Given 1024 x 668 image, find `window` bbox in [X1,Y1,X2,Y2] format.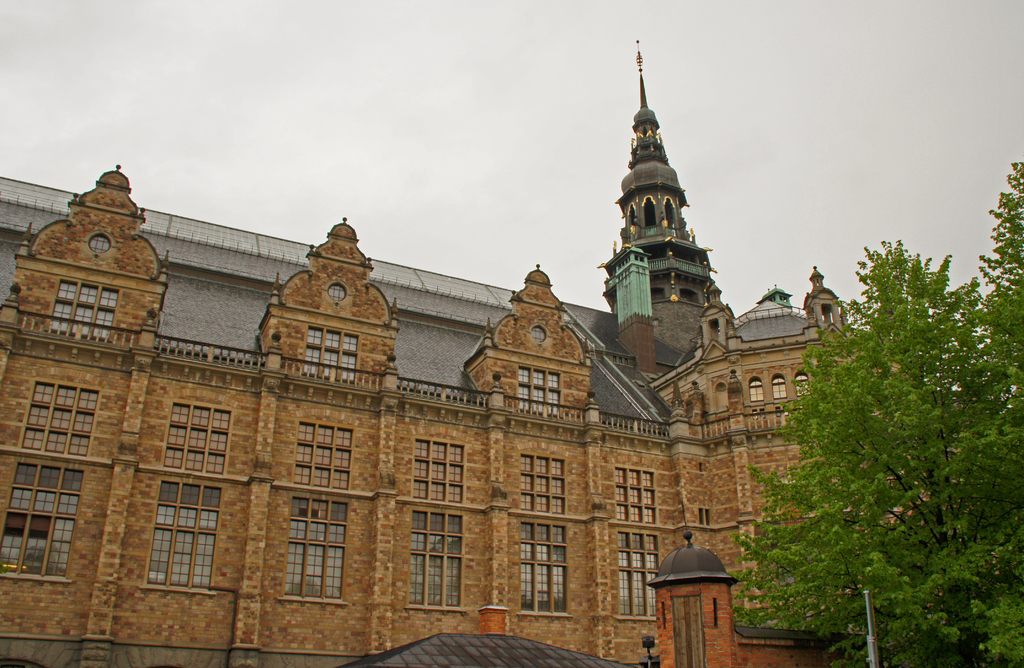
[797,371,811,396].
